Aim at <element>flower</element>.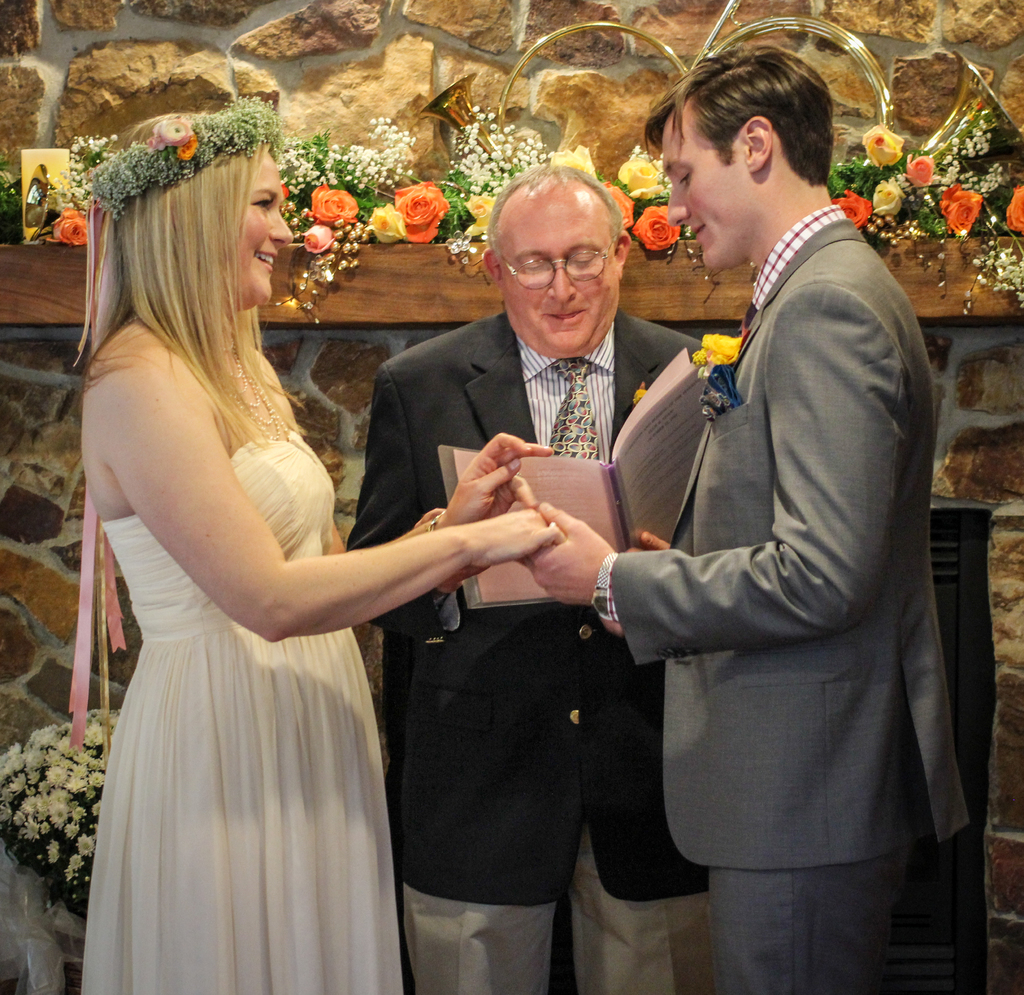
Aimed at <region>690, 331, 748, 365</region>.
